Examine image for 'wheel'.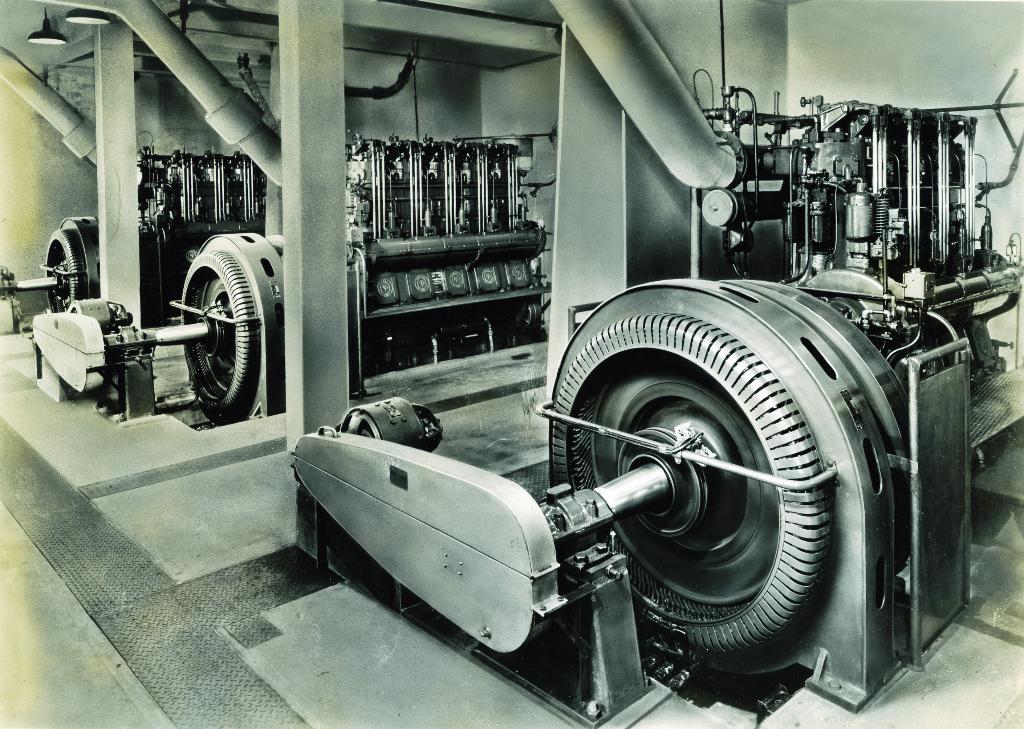
Examination result: BBox(185, 251, 252, 419).
